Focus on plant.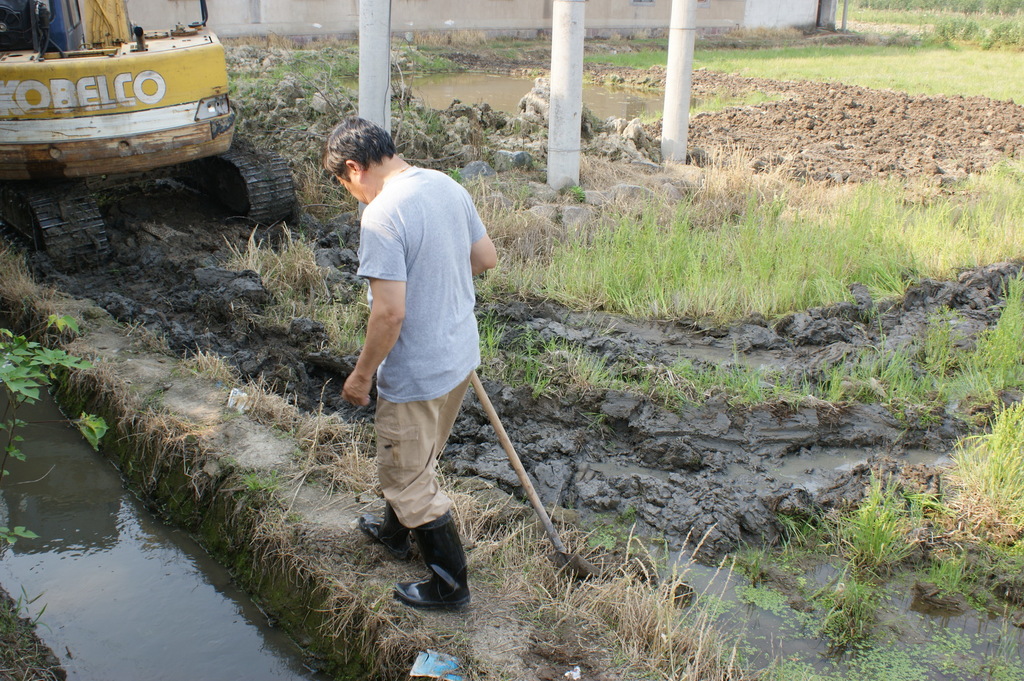
Focused at detection(49, 314, 79, 341).
